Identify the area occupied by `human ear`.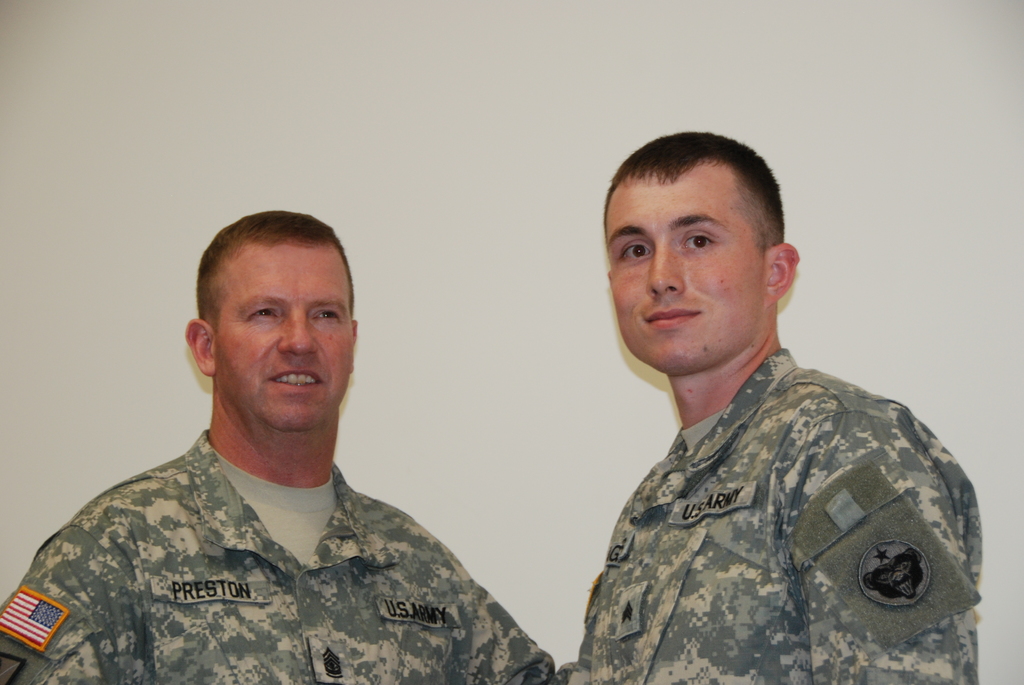
Area: pyautogui.locateOnScreen(186, 319, 216, 374).
